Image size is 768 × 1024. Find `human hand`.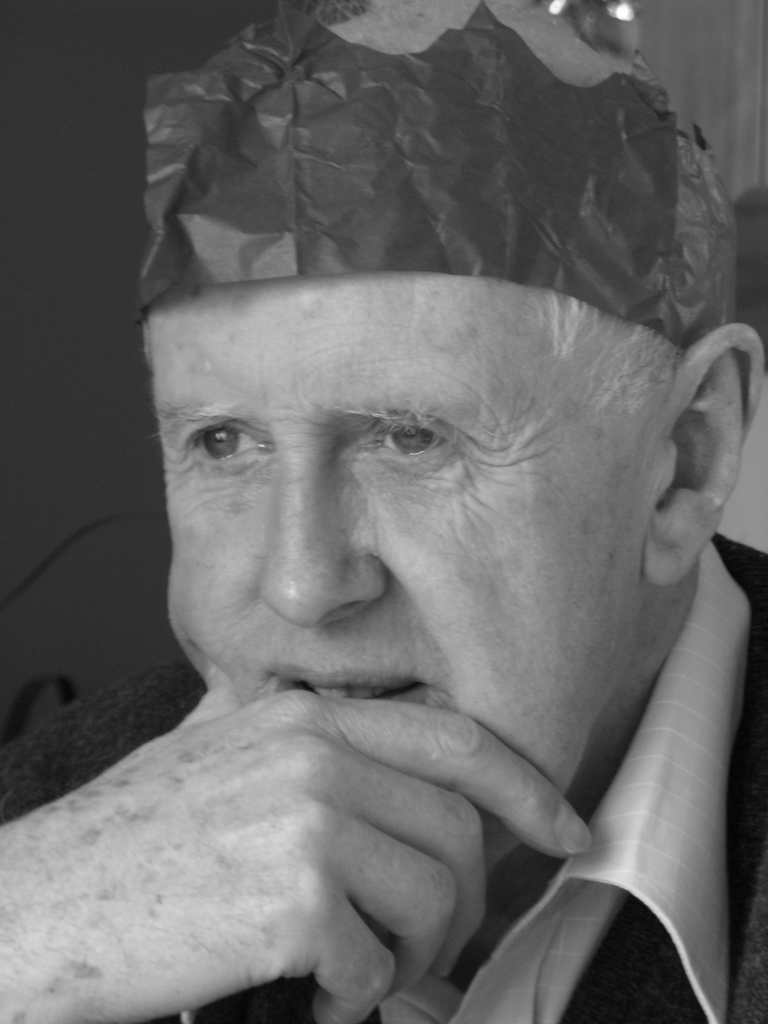
crop(53, 623, 602, 1023).
